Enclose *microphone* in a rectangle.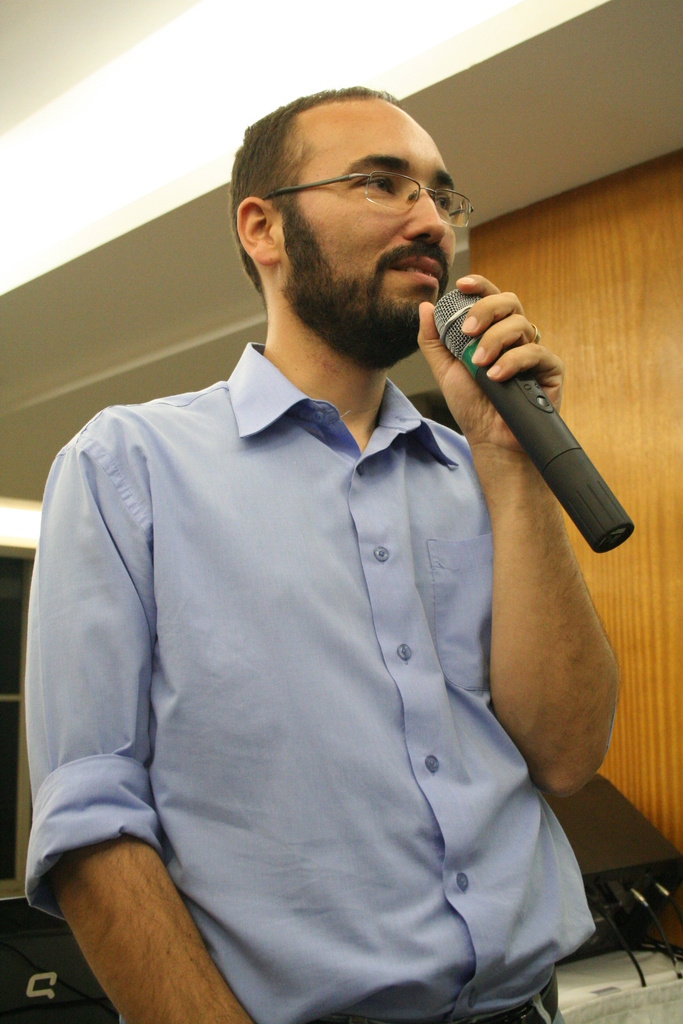
detection(415, 253, 646, 561).
